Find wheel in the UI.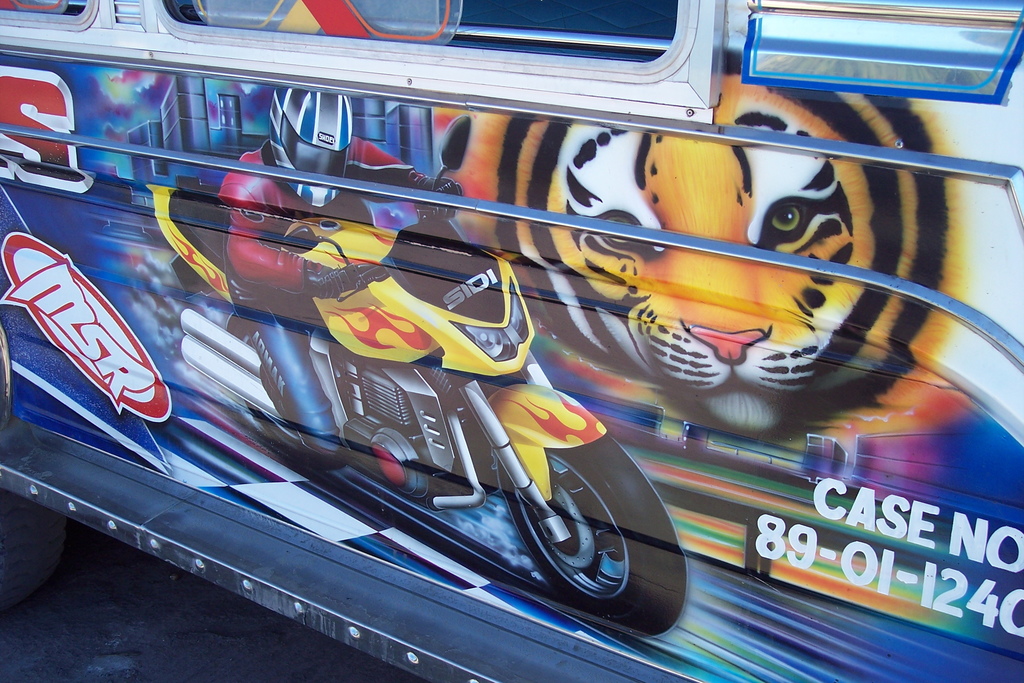
UI element at 0:486:63:609.
